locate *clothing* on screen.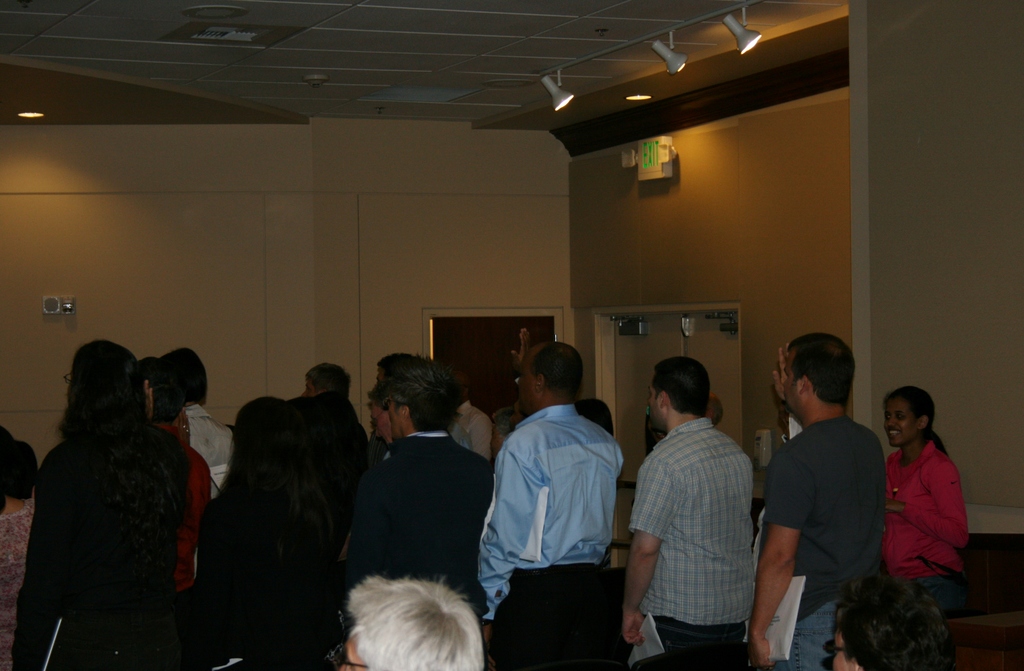
On screen at 628, 418, 758, 670.
